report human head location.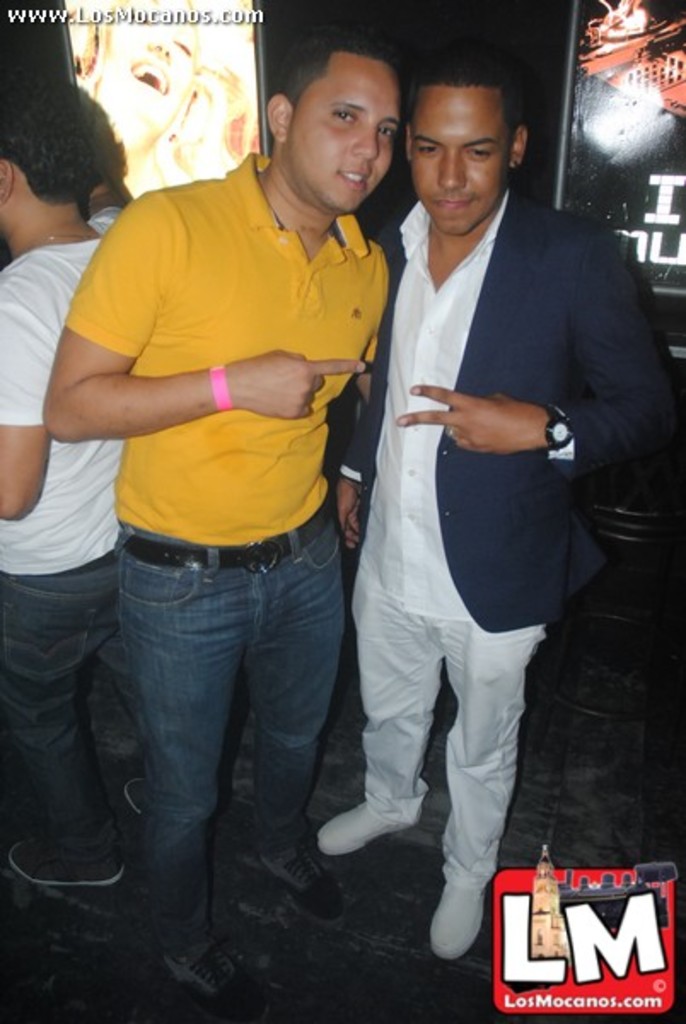
Report: BBox(0, 84, 99, 236).
